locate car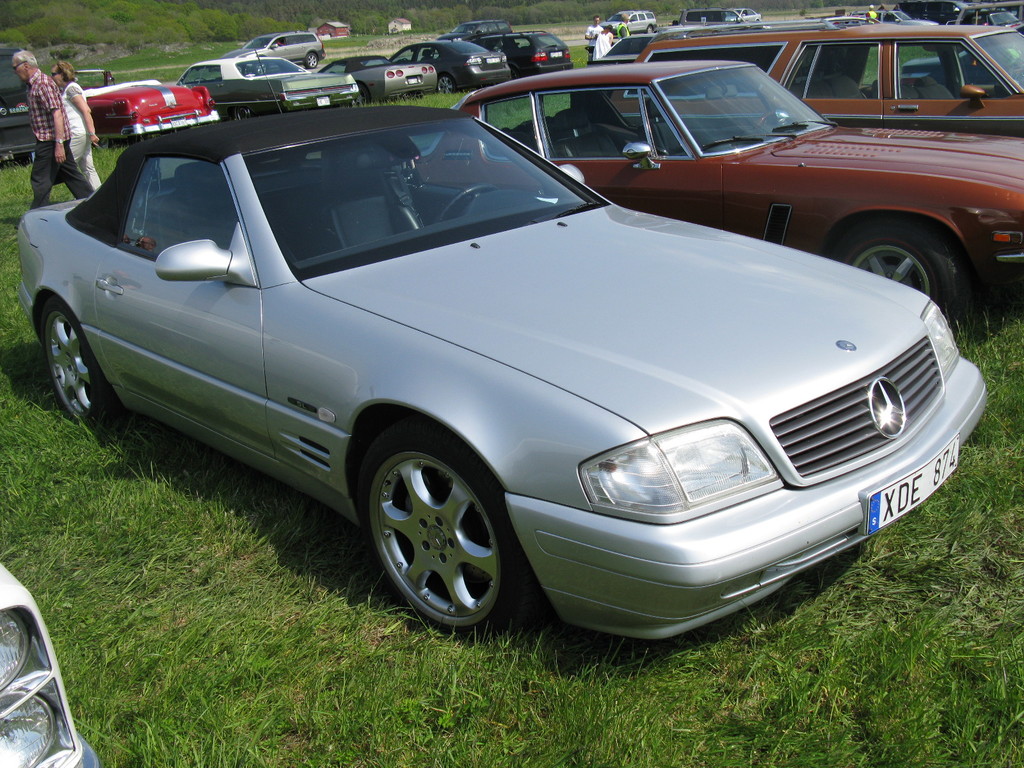
locate(0, 558, 104, 767)
